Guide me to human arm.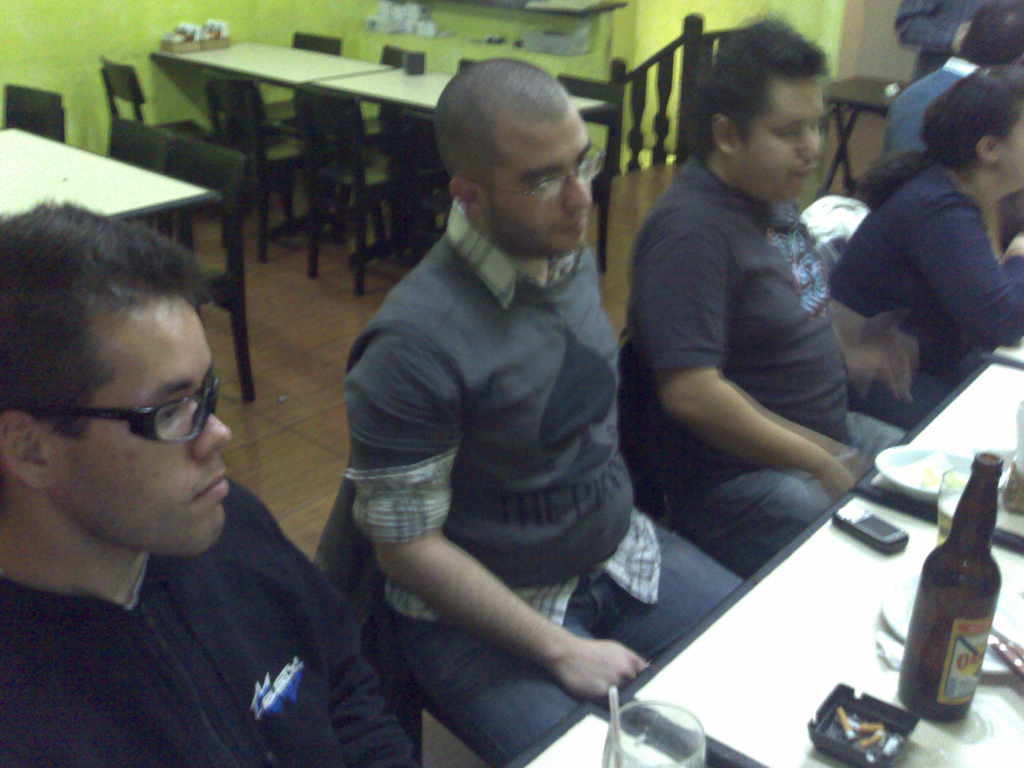
Guidance: crop(653, 250, 855, 498).
